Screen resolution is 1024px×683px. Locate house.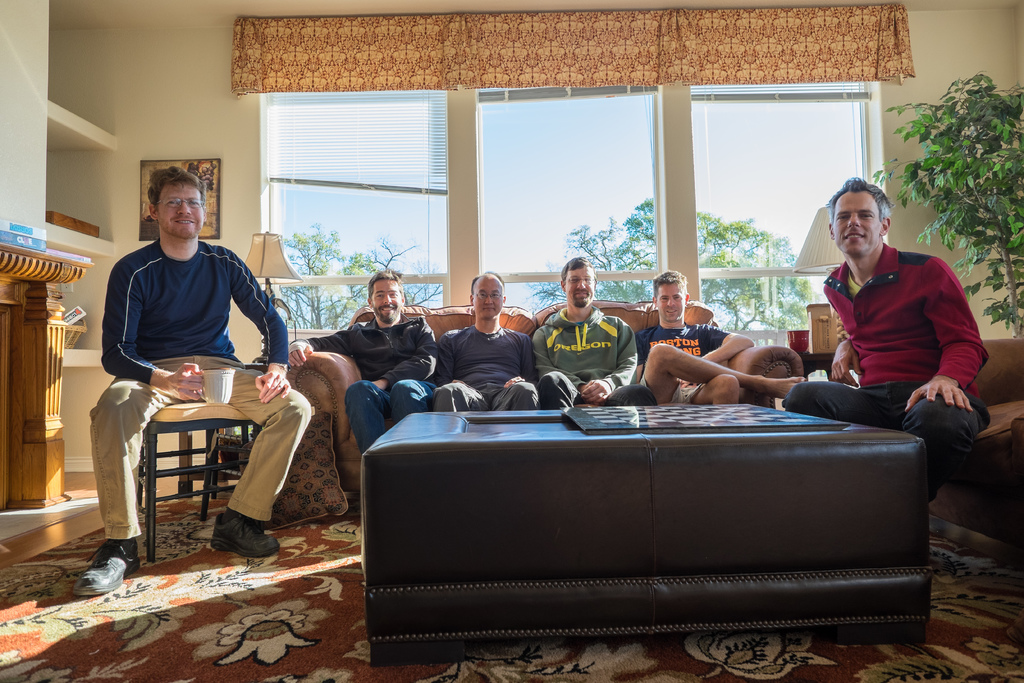
(x1=44, y1=8, x2=1018, y2=578).
